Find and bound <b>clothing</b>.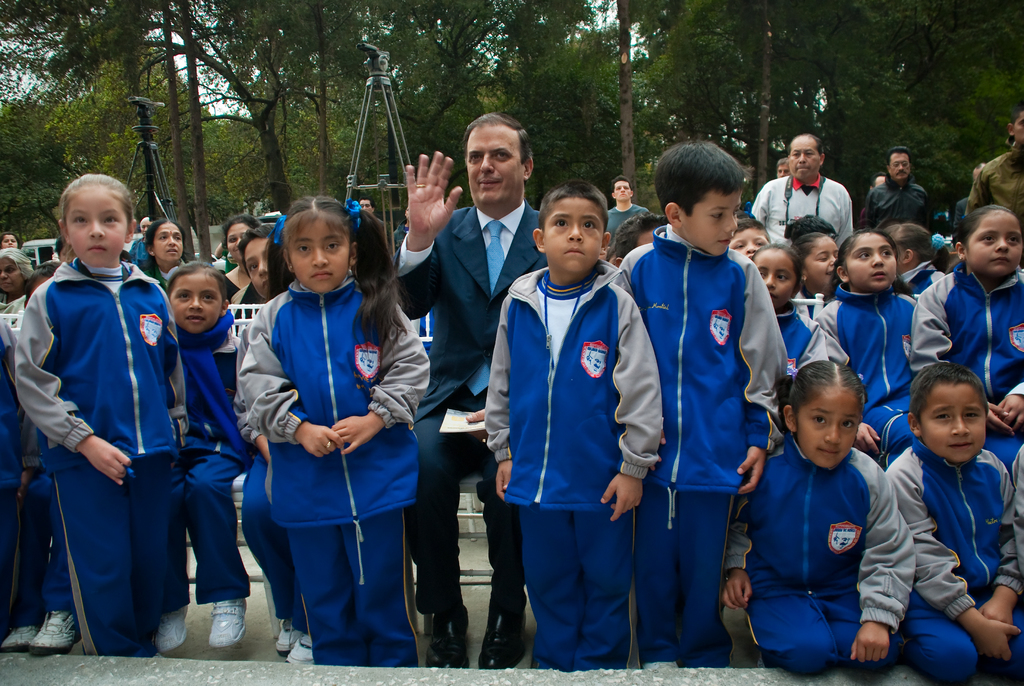
Bound: [788, 282, 828, 325].
